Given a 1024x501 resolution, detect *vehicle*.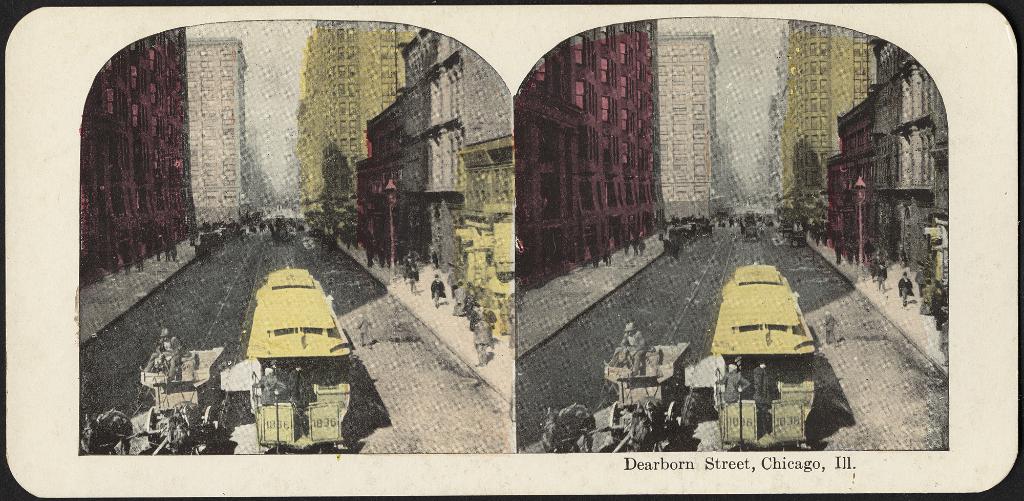
<region>703, 258, 819, 455</region>.
